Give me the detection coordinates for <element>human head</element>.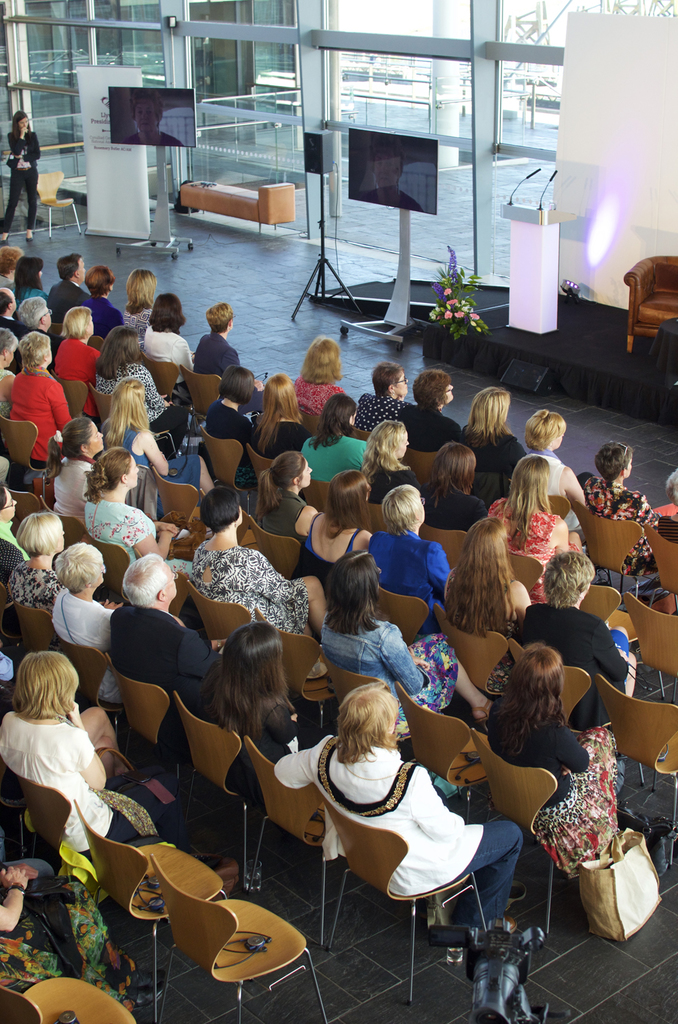
<bbox>268, 452, 313, 494</bbox>.
